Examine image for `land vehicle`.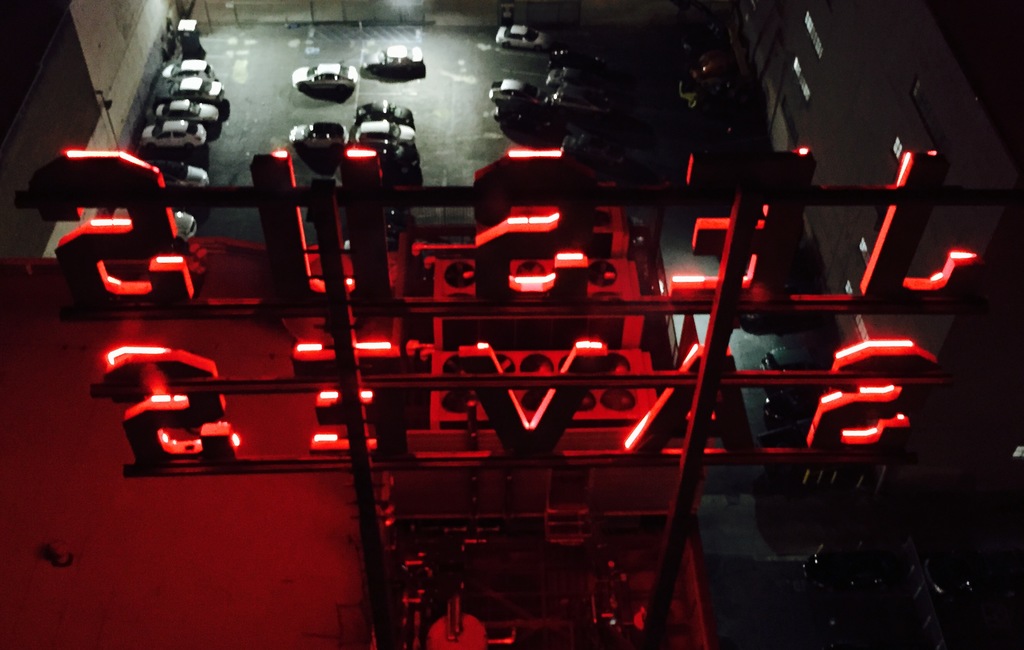
Examination result: bbox=(159, 75, 228, 102).
